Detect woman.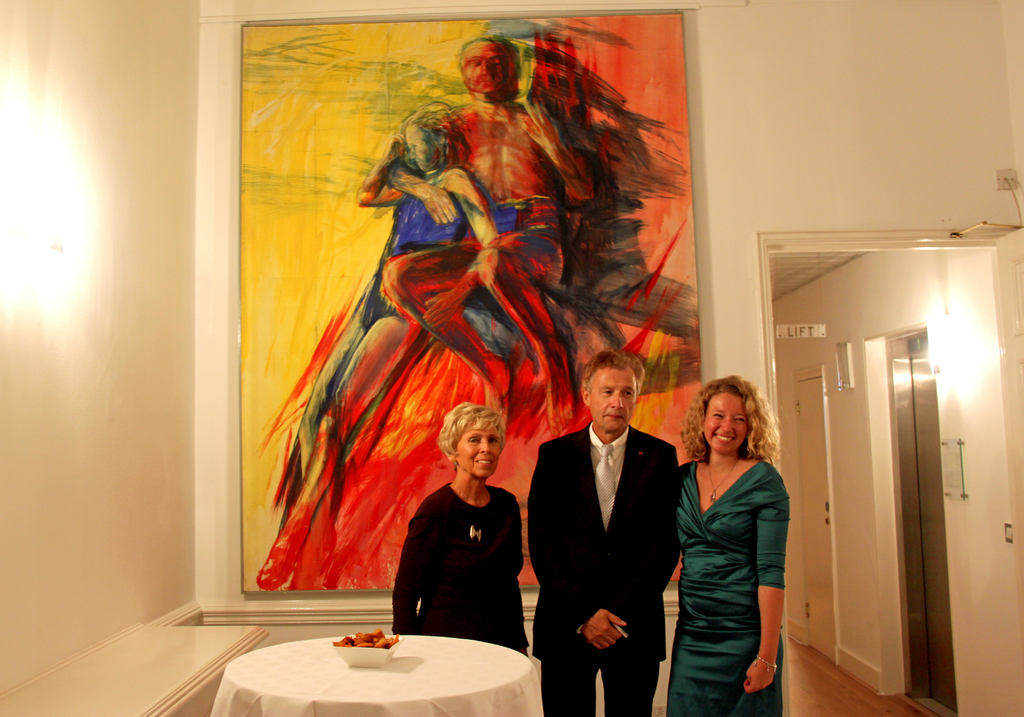
Detected at (388, 404, 529, 650).
